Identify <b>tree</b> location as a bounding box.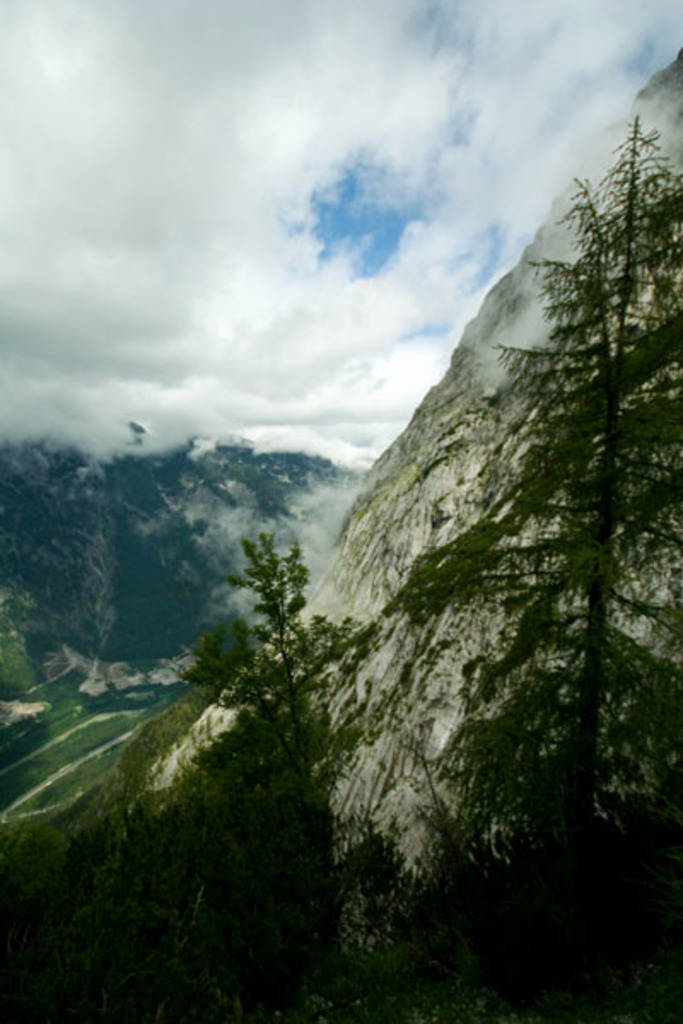
x1=169 y1=449 x2=376 y2=978.
